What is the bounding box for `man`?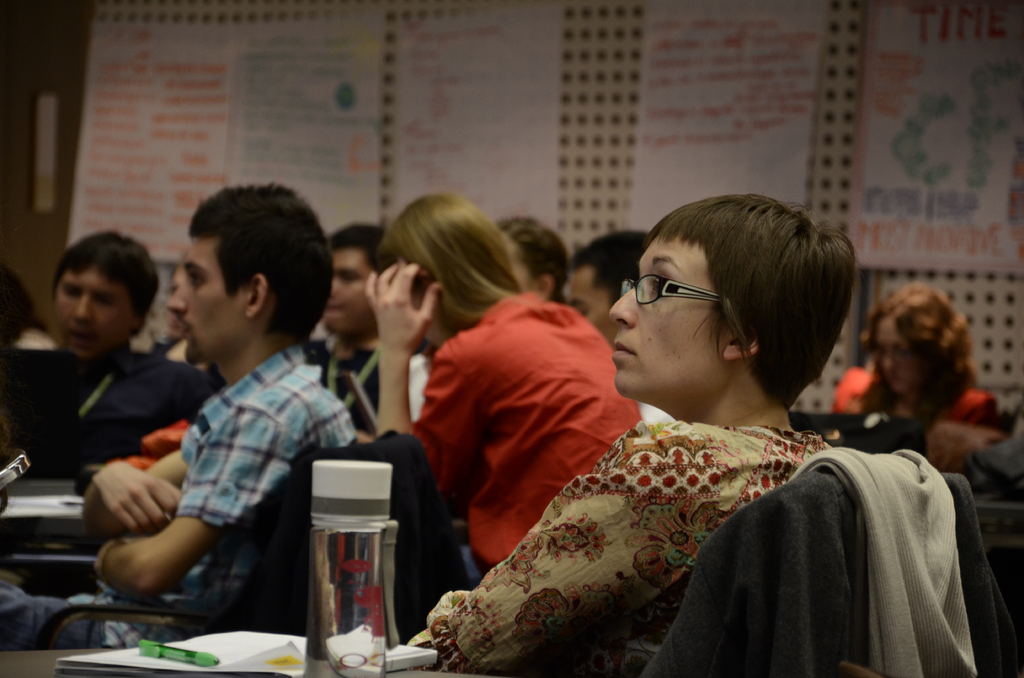
<bbox>83, 174, 351, 624</bbox>.
